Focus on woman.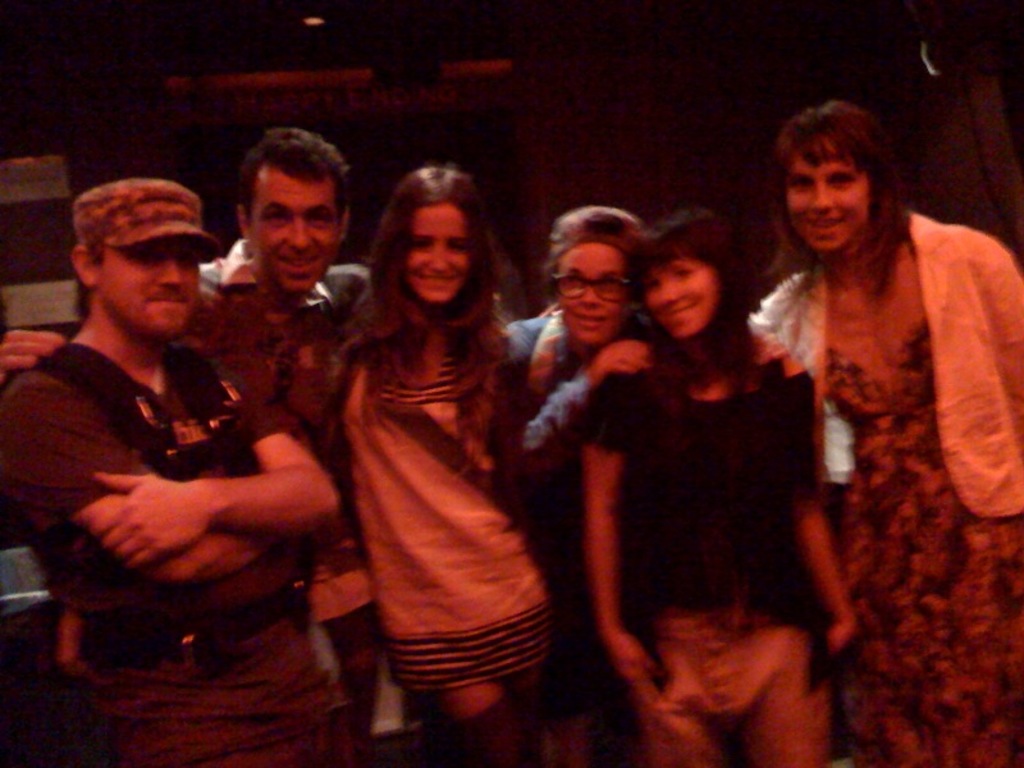
Focused at crop(308, 156, 563, 712).
